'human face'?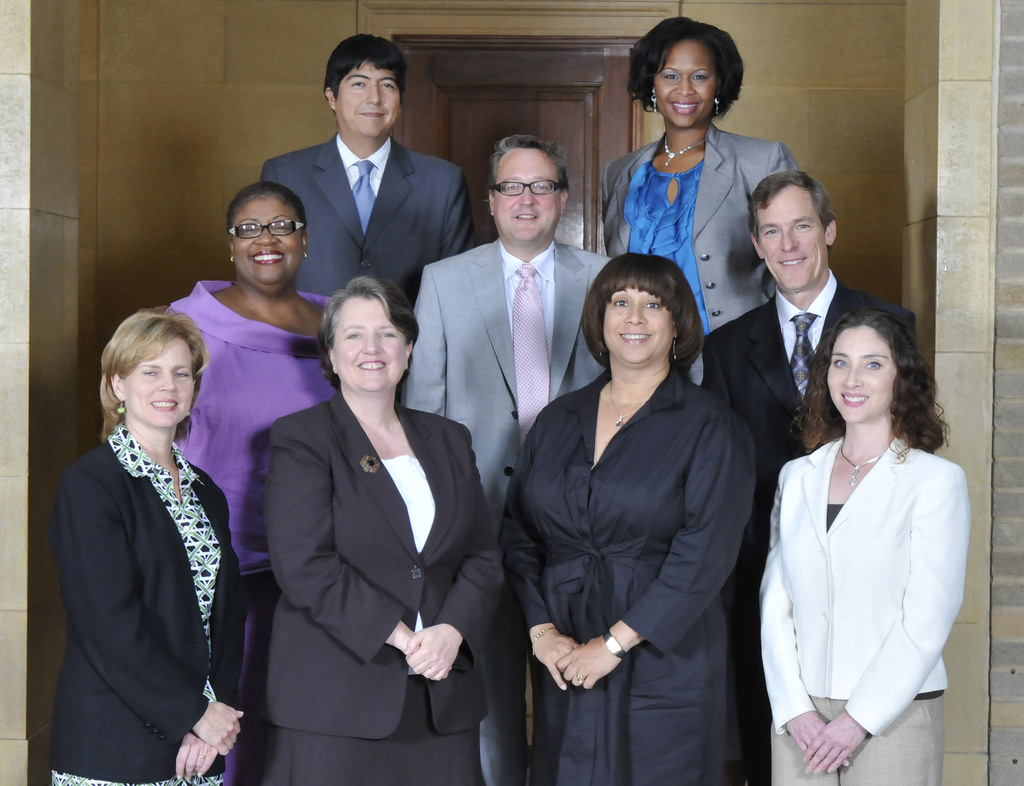
(236,200,303,283)
